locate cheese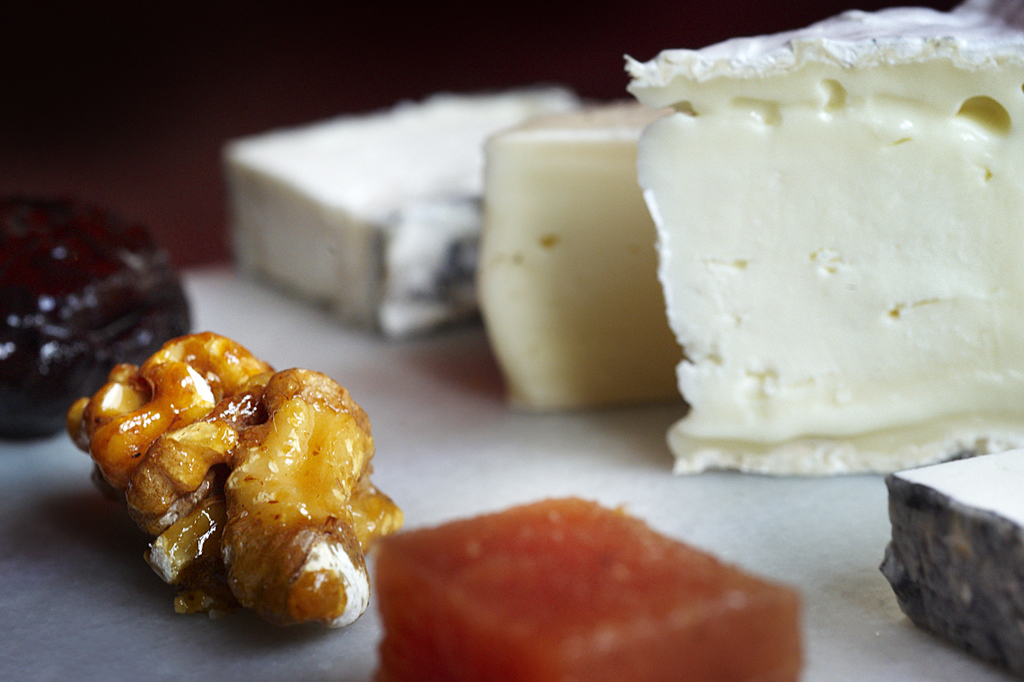
crop(479, 101, 680, 412)
